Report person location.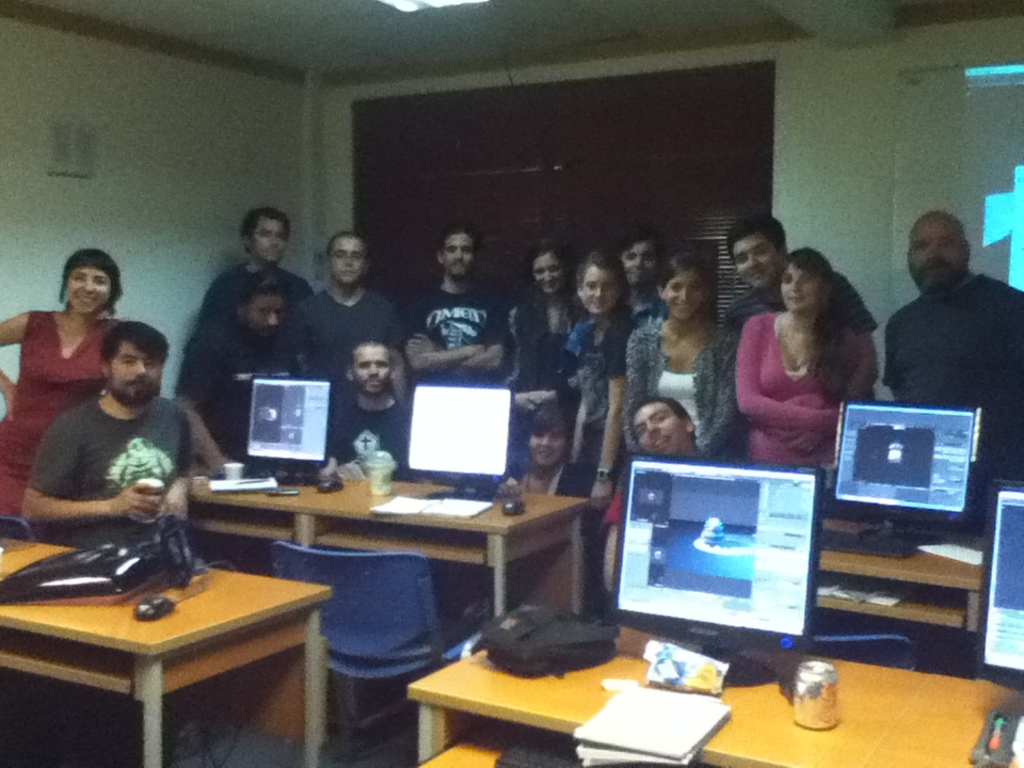
Report: (188, 284, 311, 464).
